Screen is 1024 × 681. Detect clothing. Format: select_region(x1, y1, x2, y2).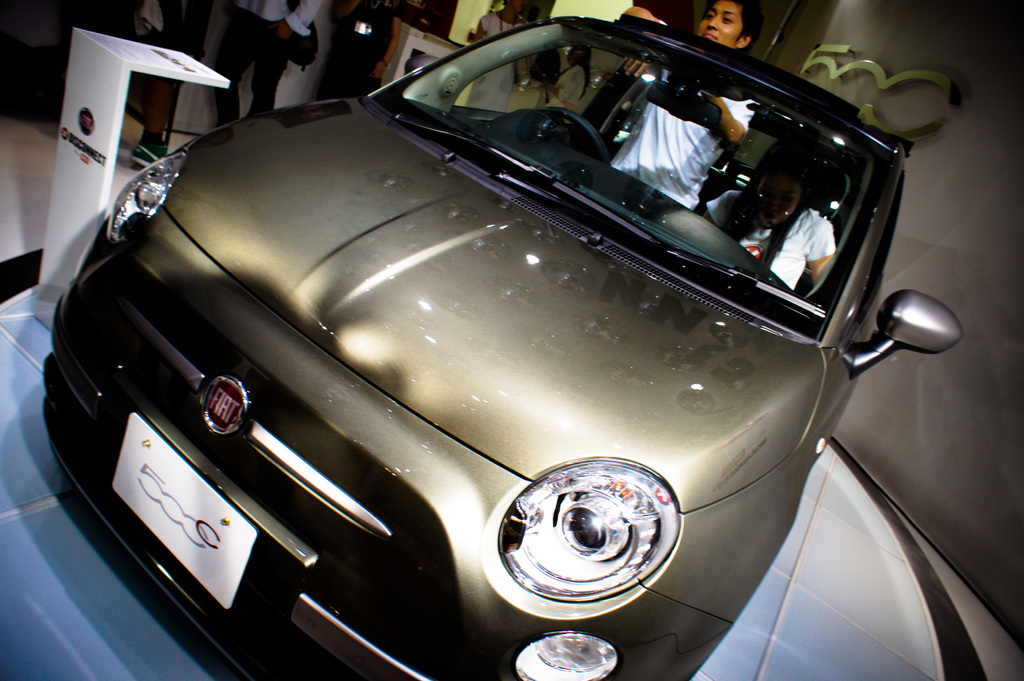
select_region(605, 60, 746, 207).
